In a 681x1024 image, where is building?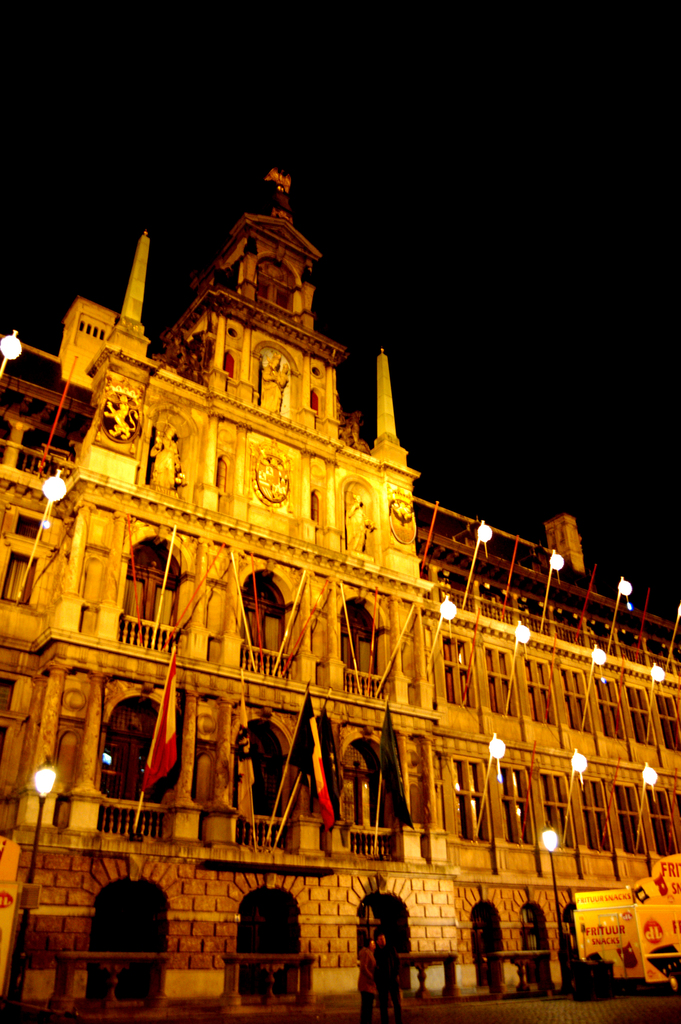
box=[0, 161, 680, 1002].
